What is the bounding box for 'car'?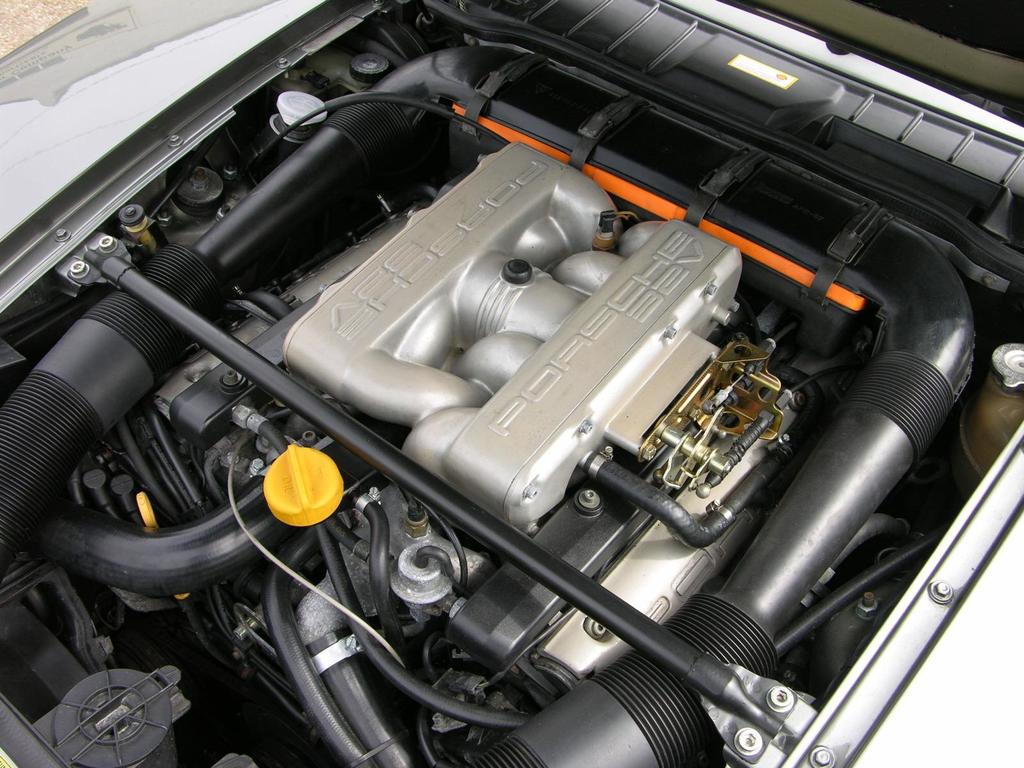
Rect(0, 0, 1023, 767).
